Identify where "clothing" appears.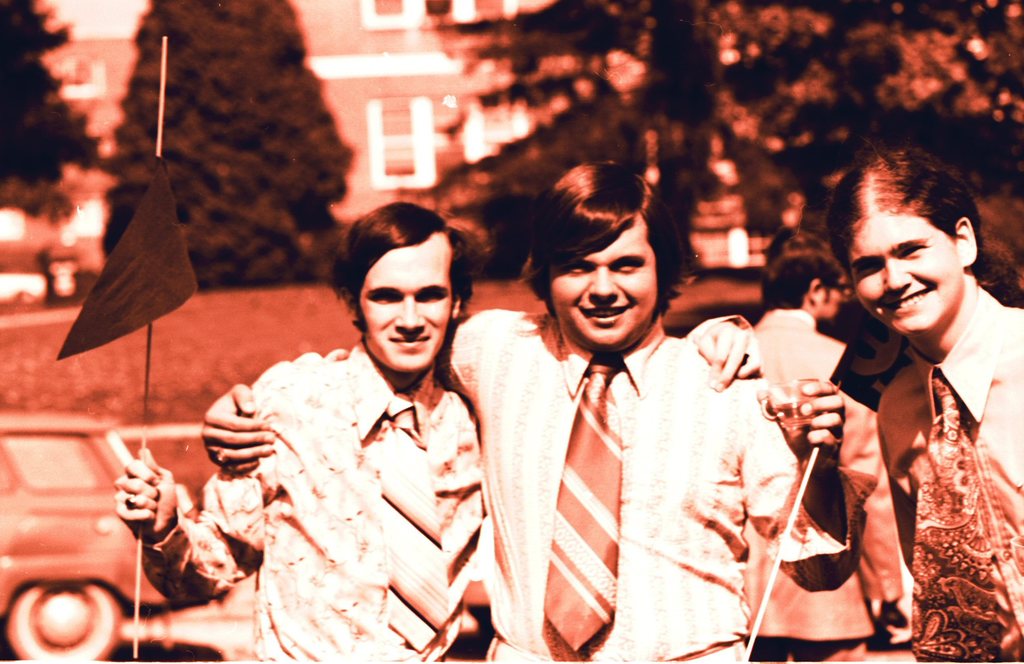
Appears at {"x1": 160, "y1": 359, "x2": 504, "y2": 663}.
